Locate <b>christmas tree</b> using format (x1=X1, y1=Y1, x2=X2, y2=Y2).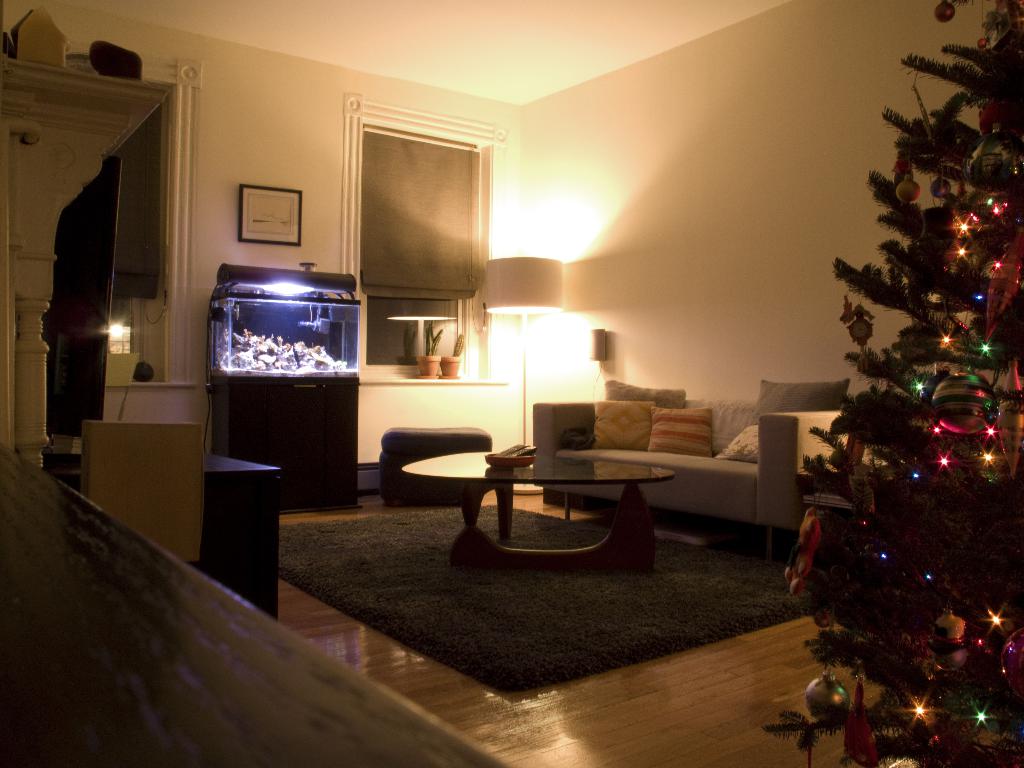
(x1=762, y1=0, x2=1022, y2=767).
